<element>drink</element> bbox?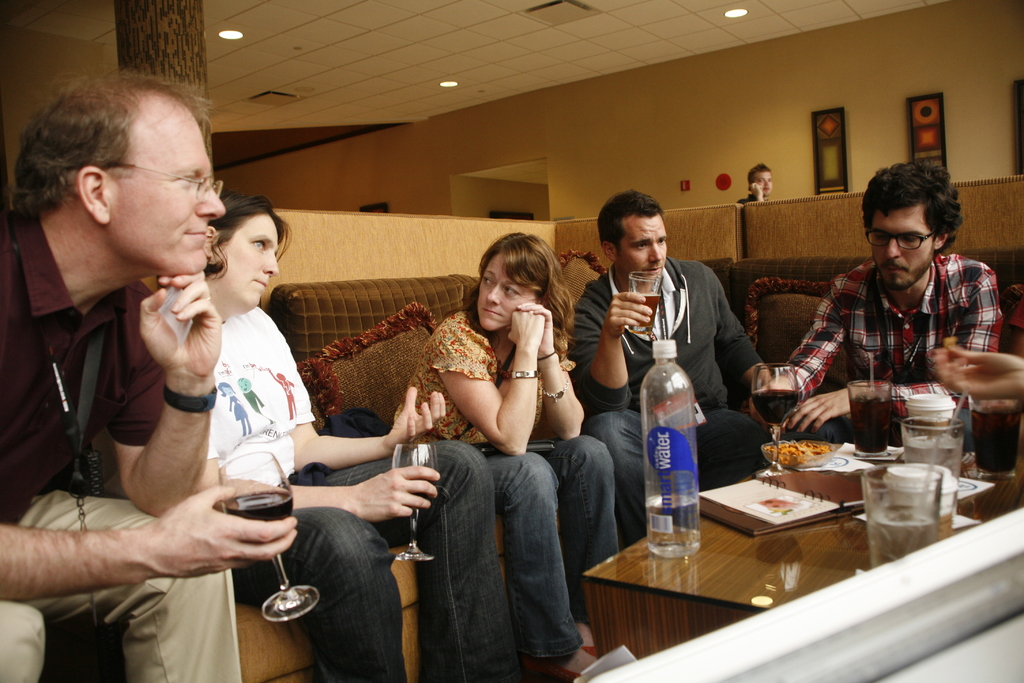
754 390 799 429
